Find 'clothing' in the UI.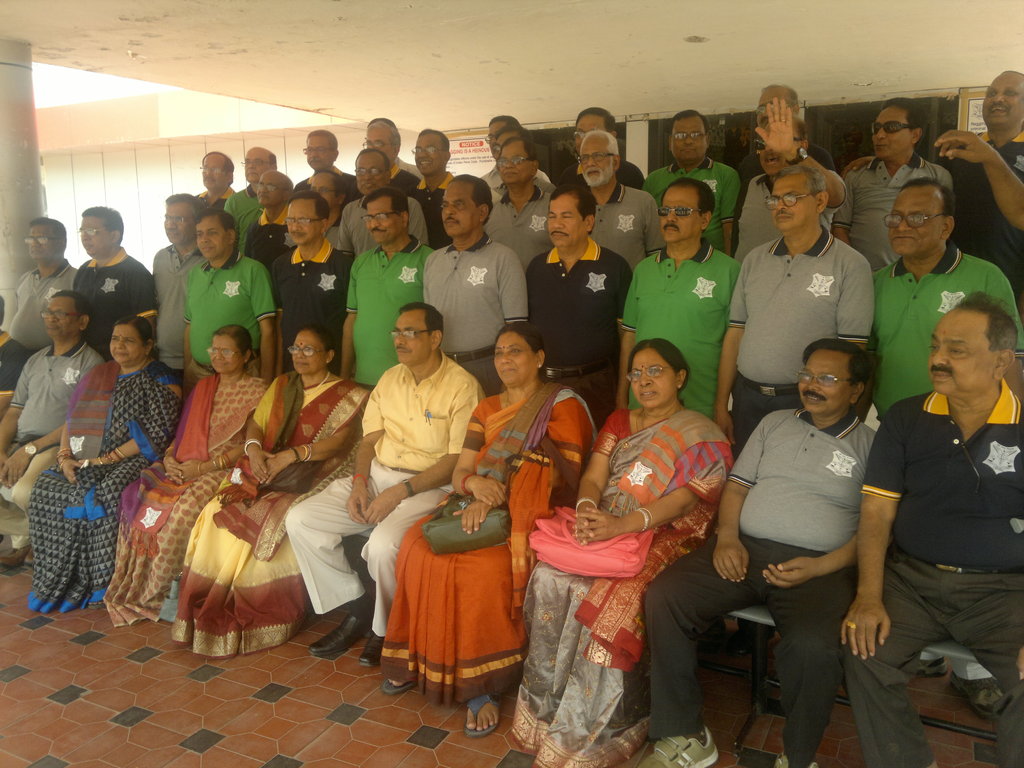
UI element at region(378, 383, 609, 708).
